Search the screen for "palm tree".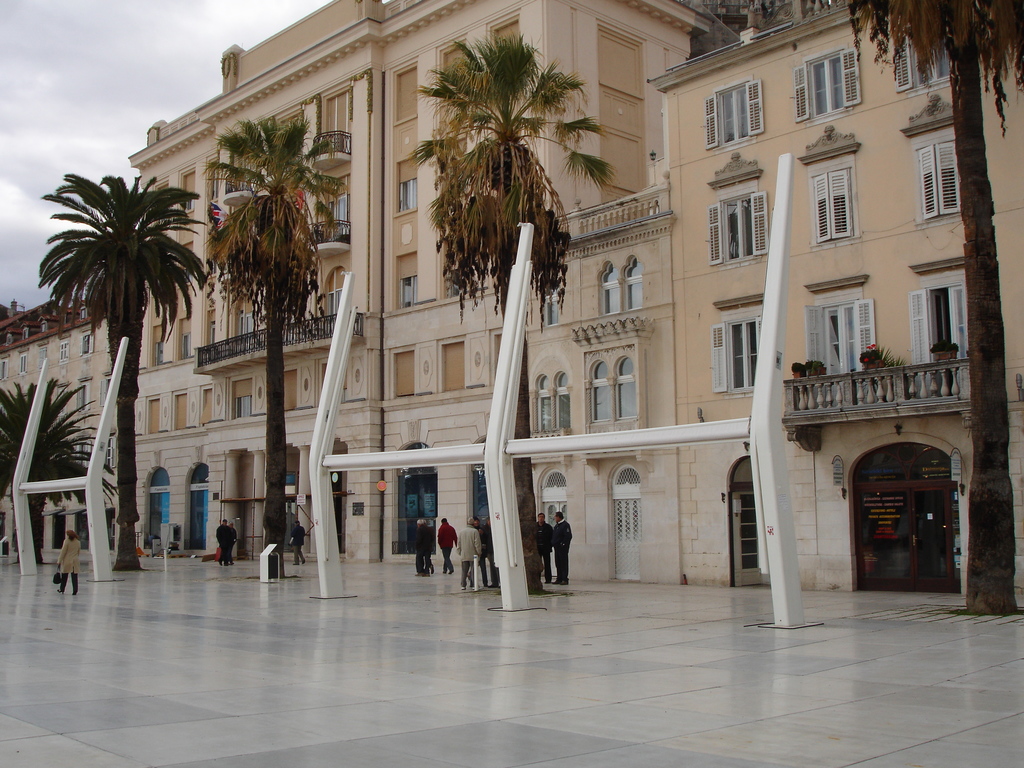
Found at (198,115,357,596).
